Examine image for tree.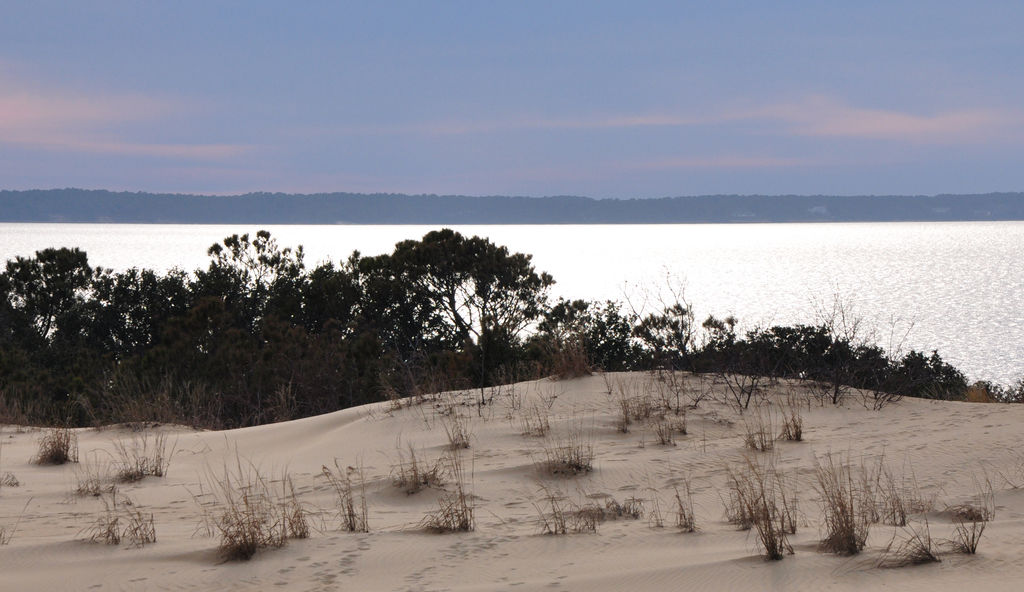
Examination result: crop(86, 260, 189, 390).
